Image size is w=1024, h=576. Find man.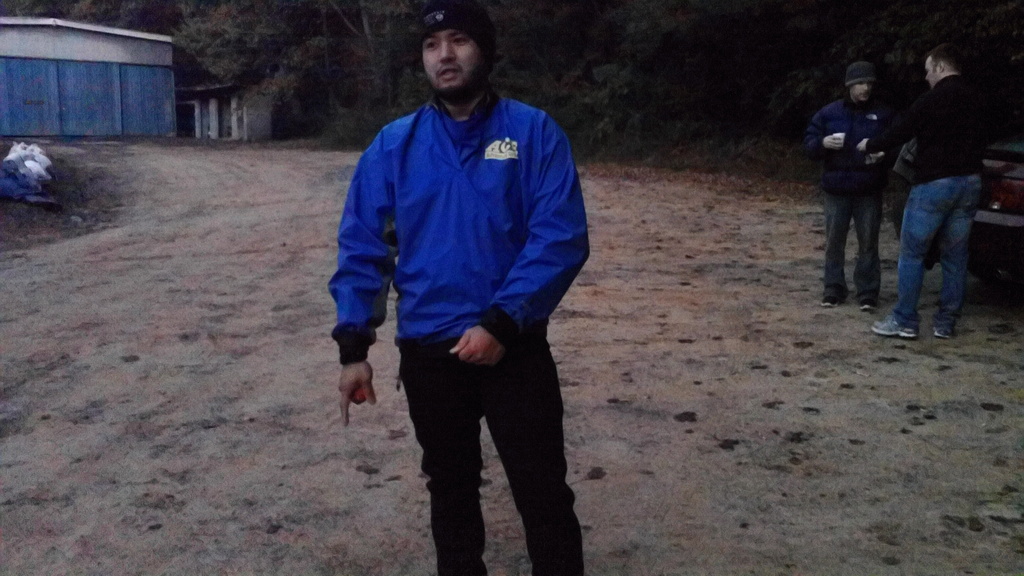
box=[806, 67, 891, 316].
